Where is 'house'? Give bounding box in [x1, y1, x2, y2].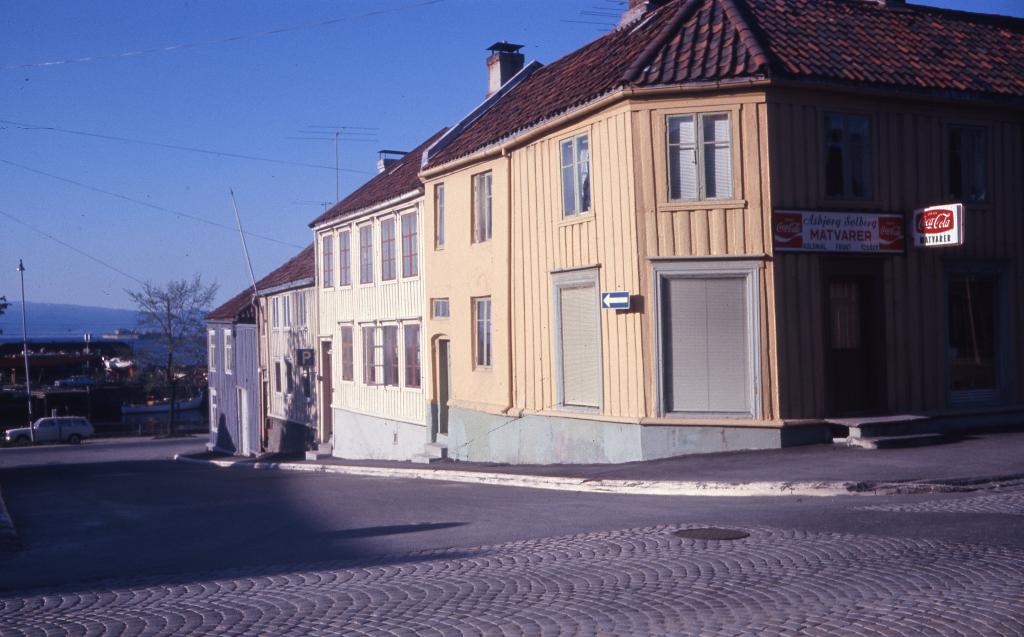
[123, 394, 205, 438].
